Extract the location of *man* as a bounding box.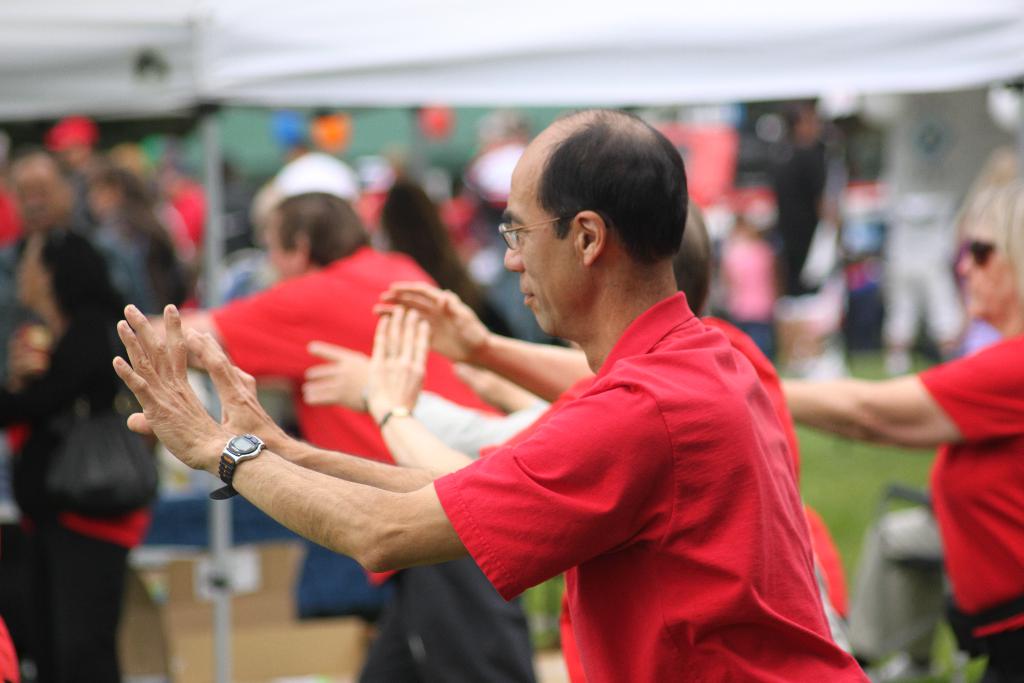
<bbox>130, 191, 508, 641</bbox>.
